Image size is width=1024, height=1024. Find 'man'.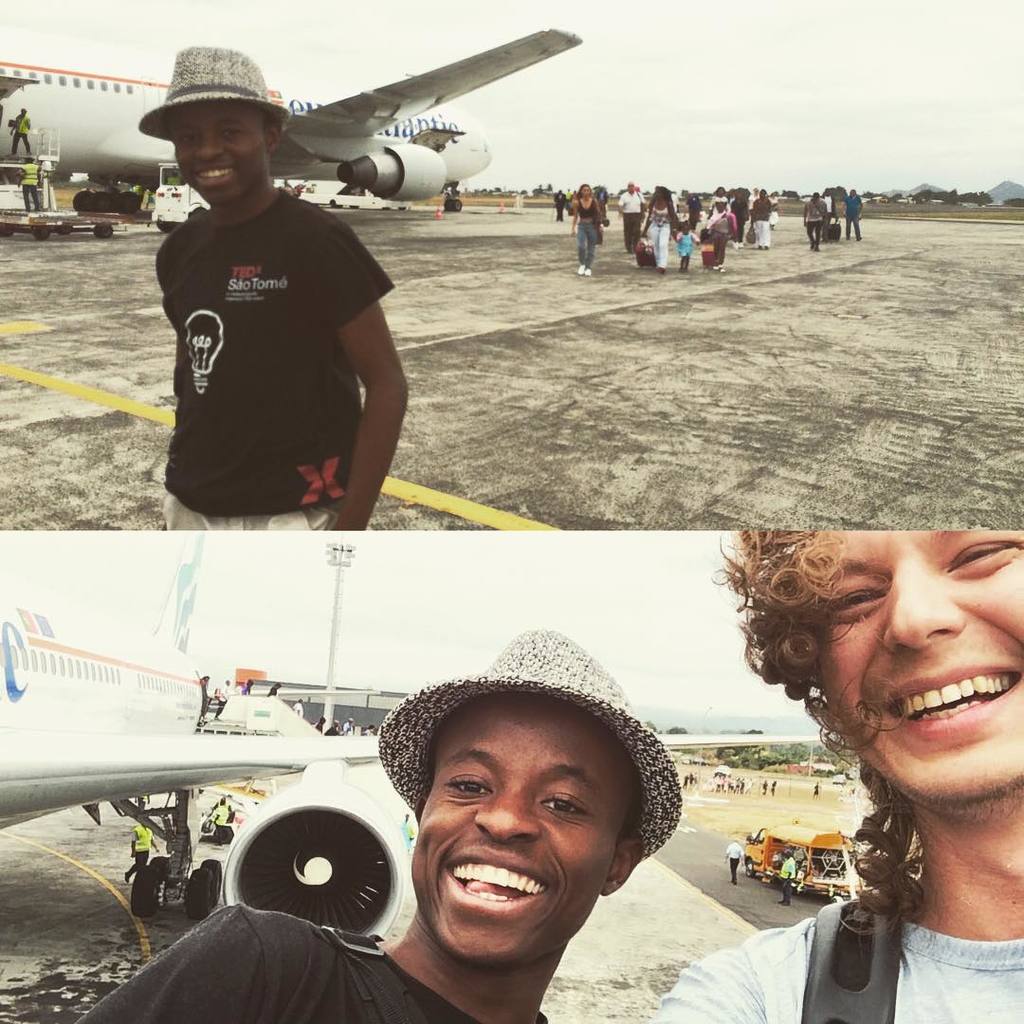
Rect(721, 833, 748, 890).
